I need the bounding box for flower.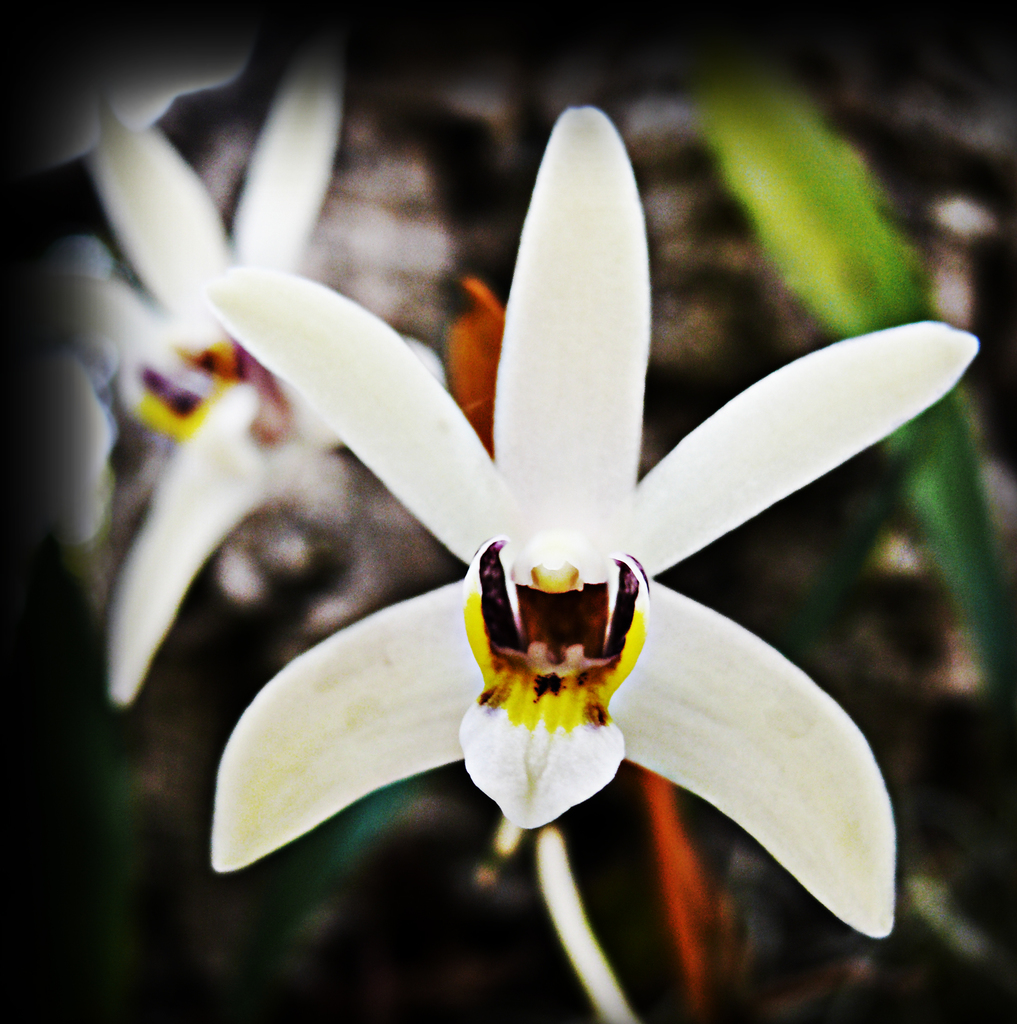
Here it is: box(207, 106, 986, 935).
